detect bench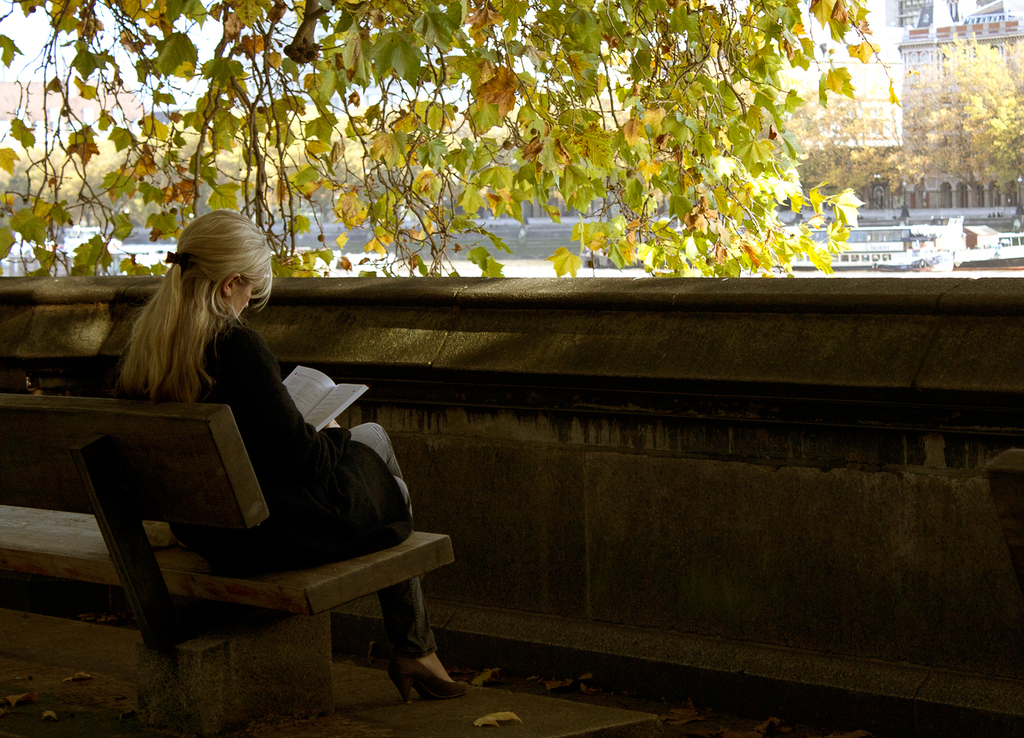
region(0, 354, 472, 737)
